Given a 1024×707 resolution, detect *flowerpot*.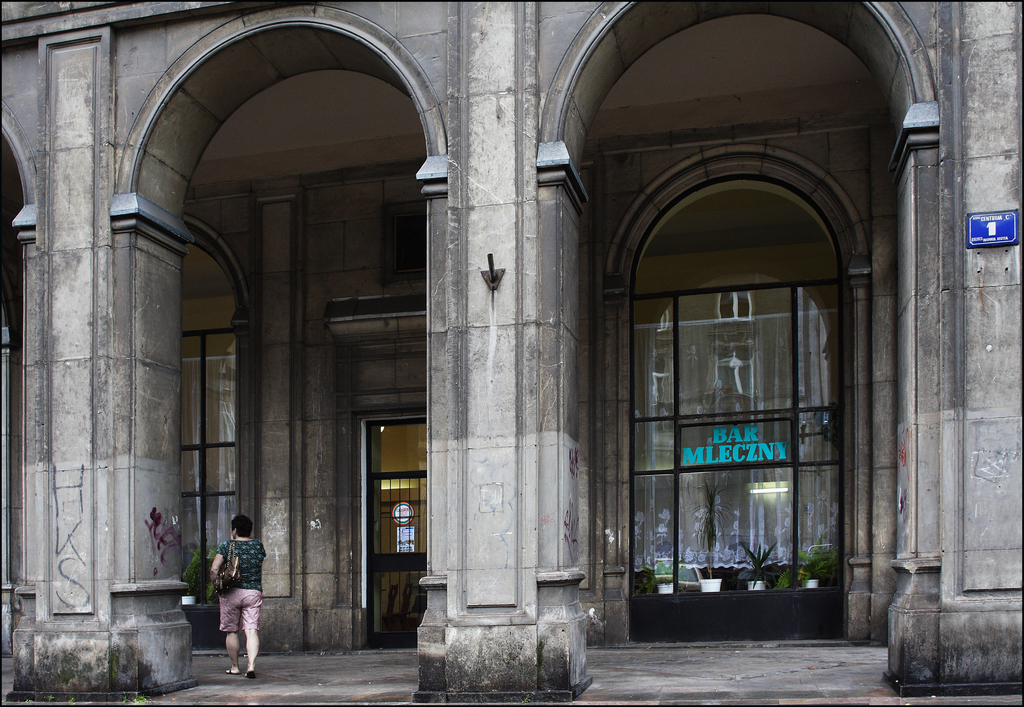
657, 581, 675, 598.
